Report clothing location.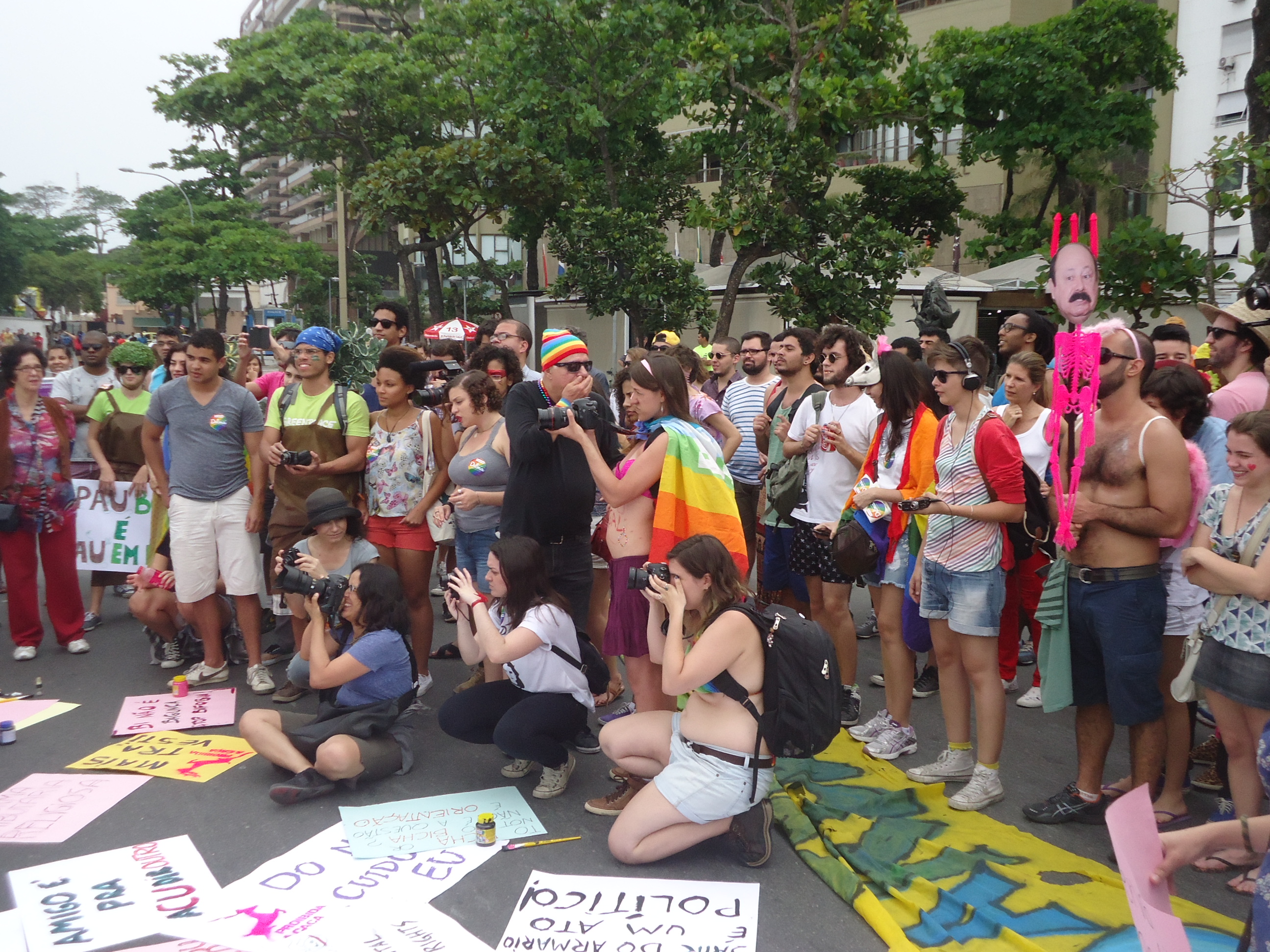
Report: locate(255, 179, 266, 187).
